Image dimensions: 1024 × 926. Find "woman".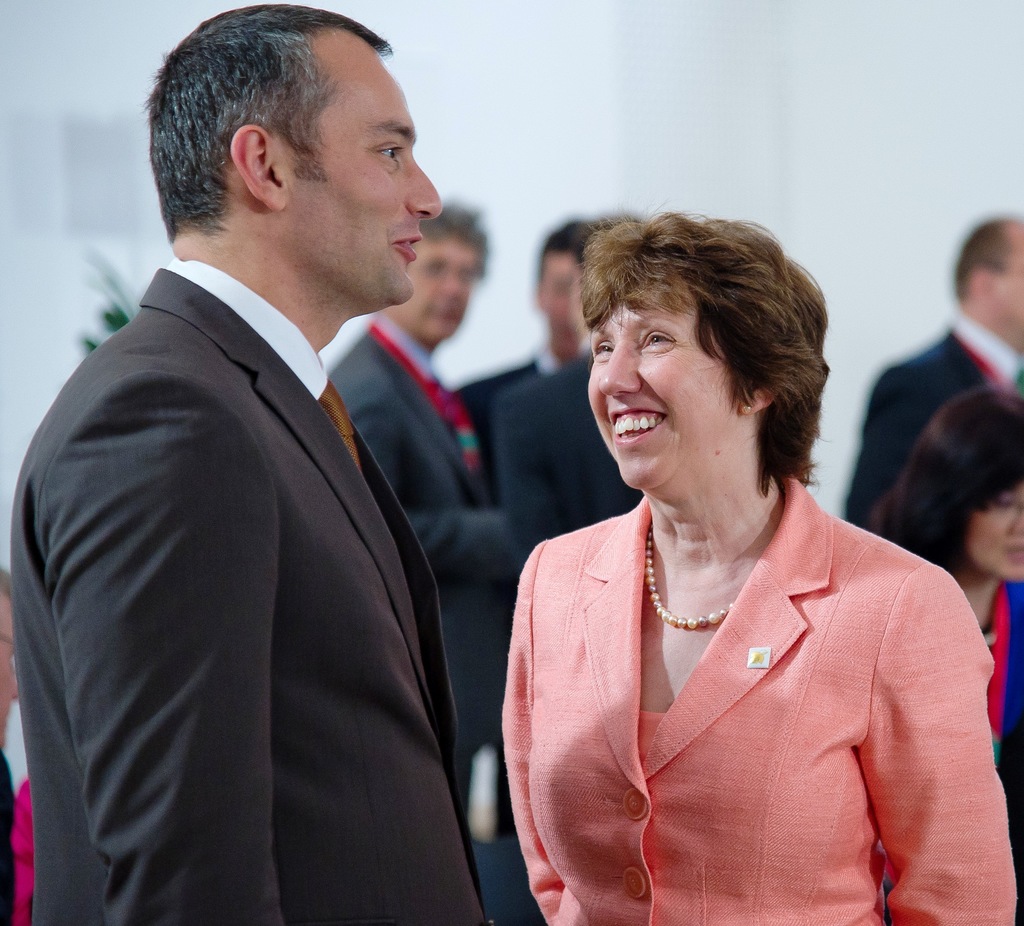
{"left": 497, "top": 201, "right": 1017, "bottom": 925}.
